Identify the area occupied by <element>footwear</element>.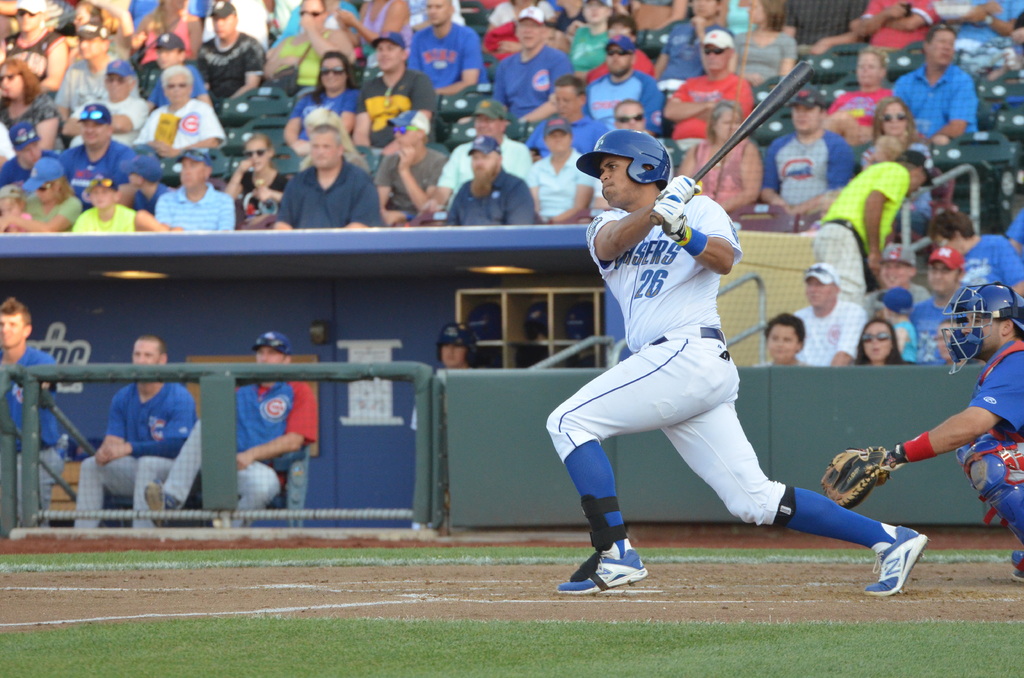
Area: detection(213, 512, 228, 527).
